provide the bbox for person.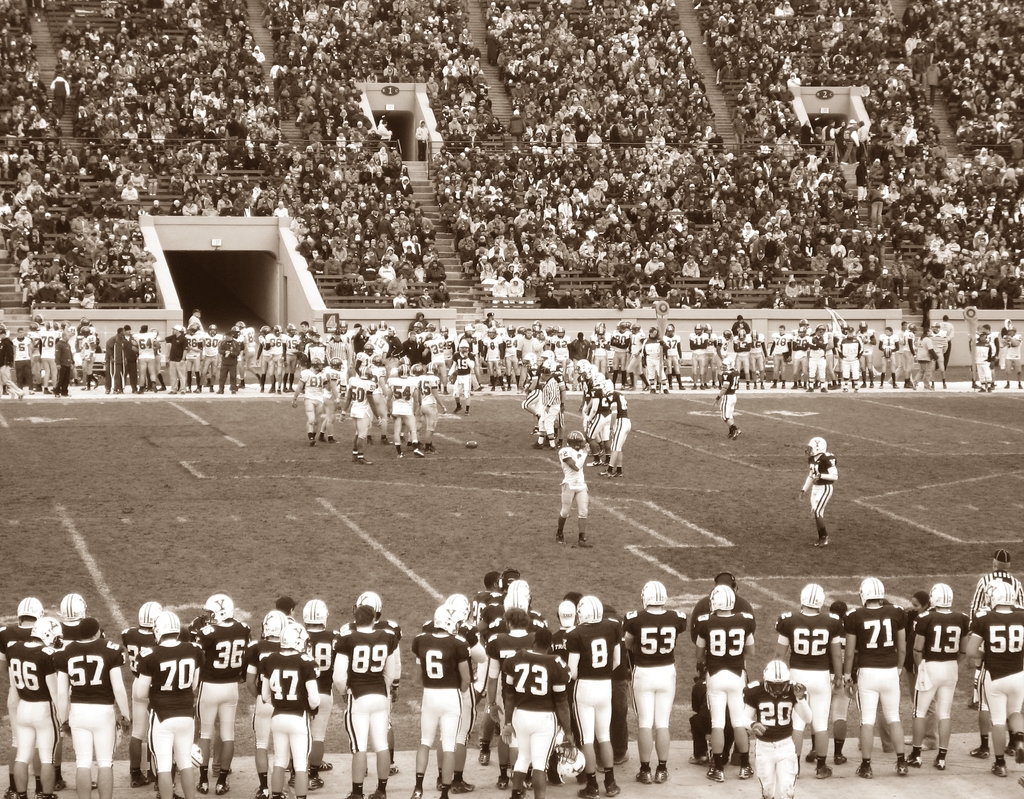
{"left": 285, "top": 603, "right": 296, "bottom": 618}.
